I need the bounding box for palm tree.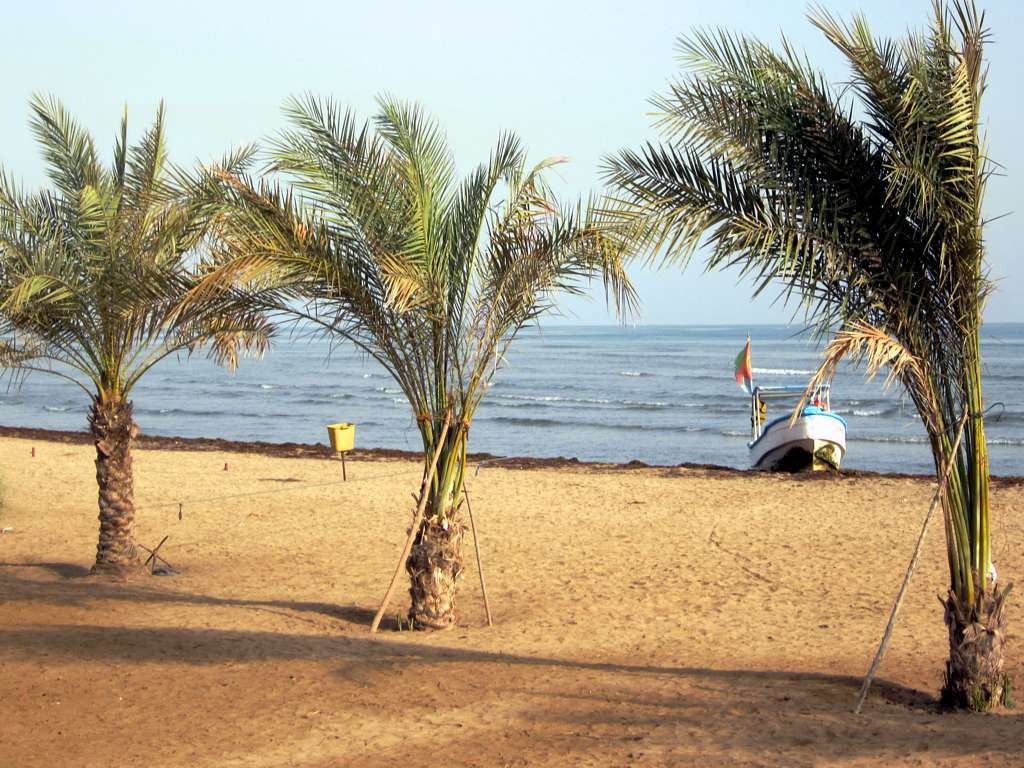
Here it is: box=[297, 120, 580, 573].
